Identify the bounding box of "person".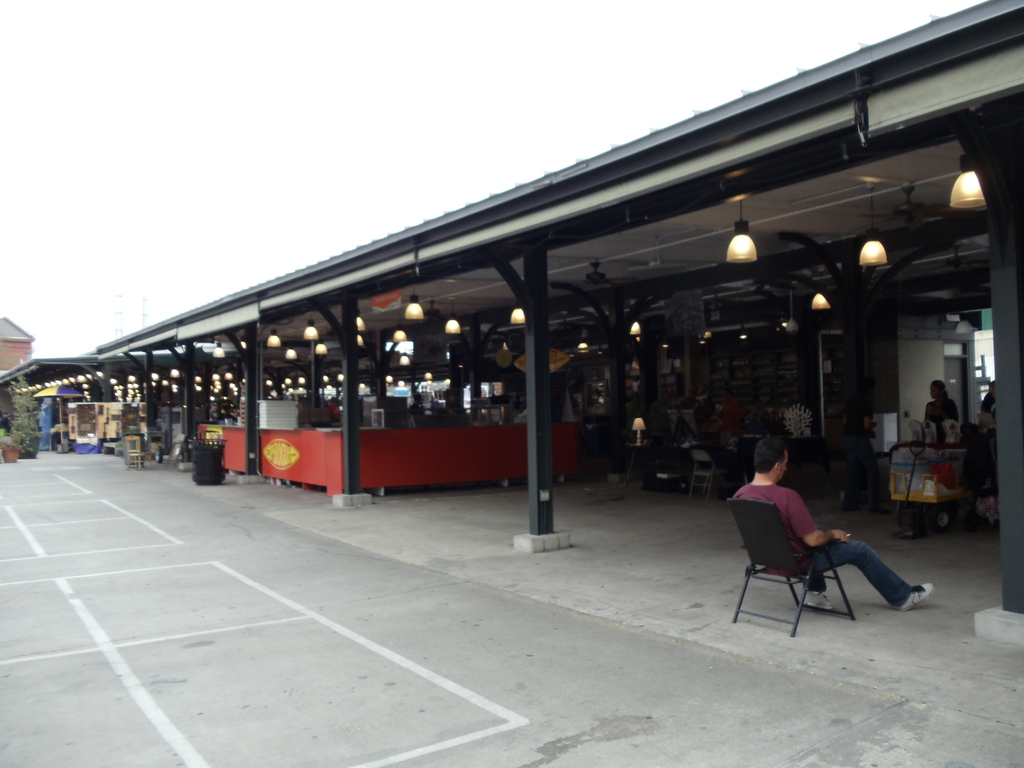
[925,373,957,438].
